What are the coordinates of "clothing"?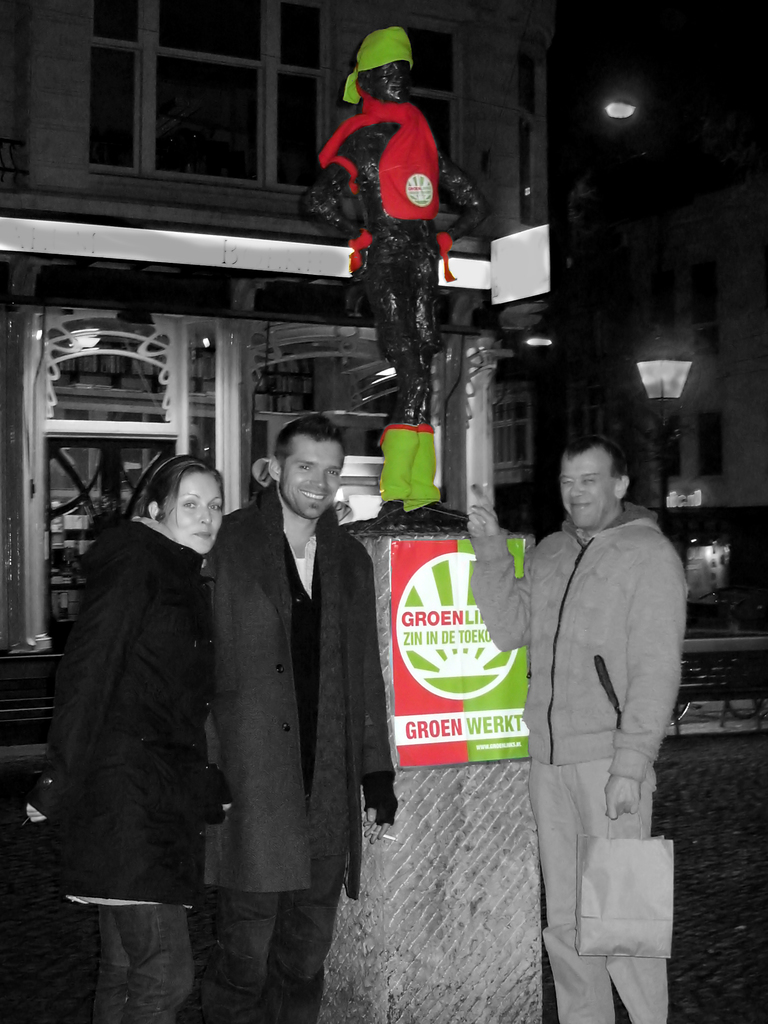
bbox(29, 515, 230, 1023).
